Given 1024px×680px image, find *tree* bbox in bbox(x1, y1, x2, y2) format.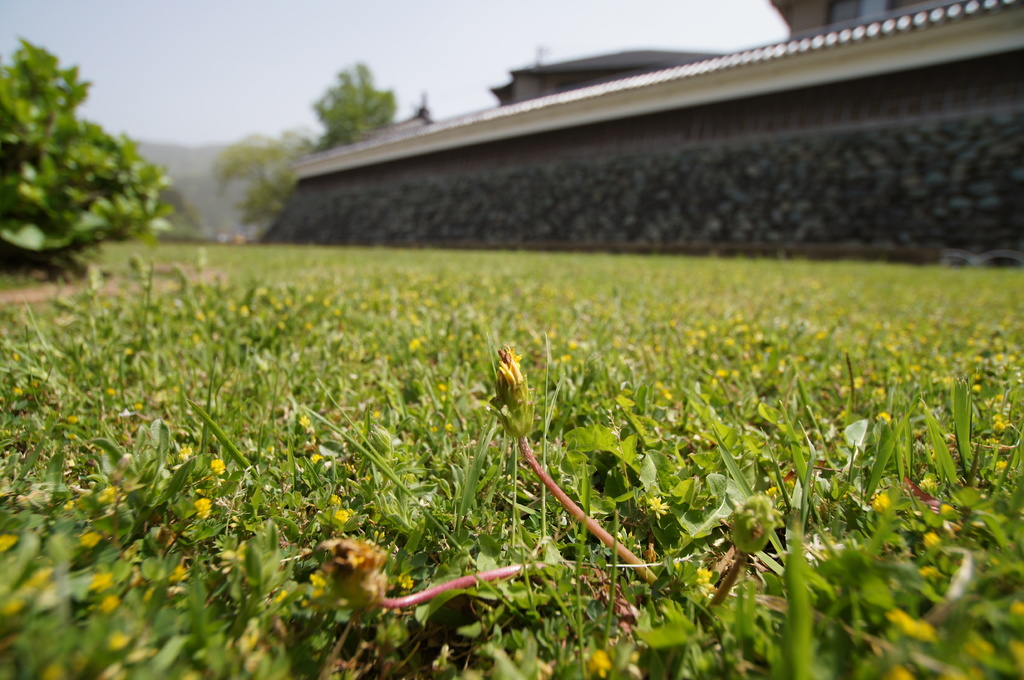
bbox(206, 135, 323, 225).
